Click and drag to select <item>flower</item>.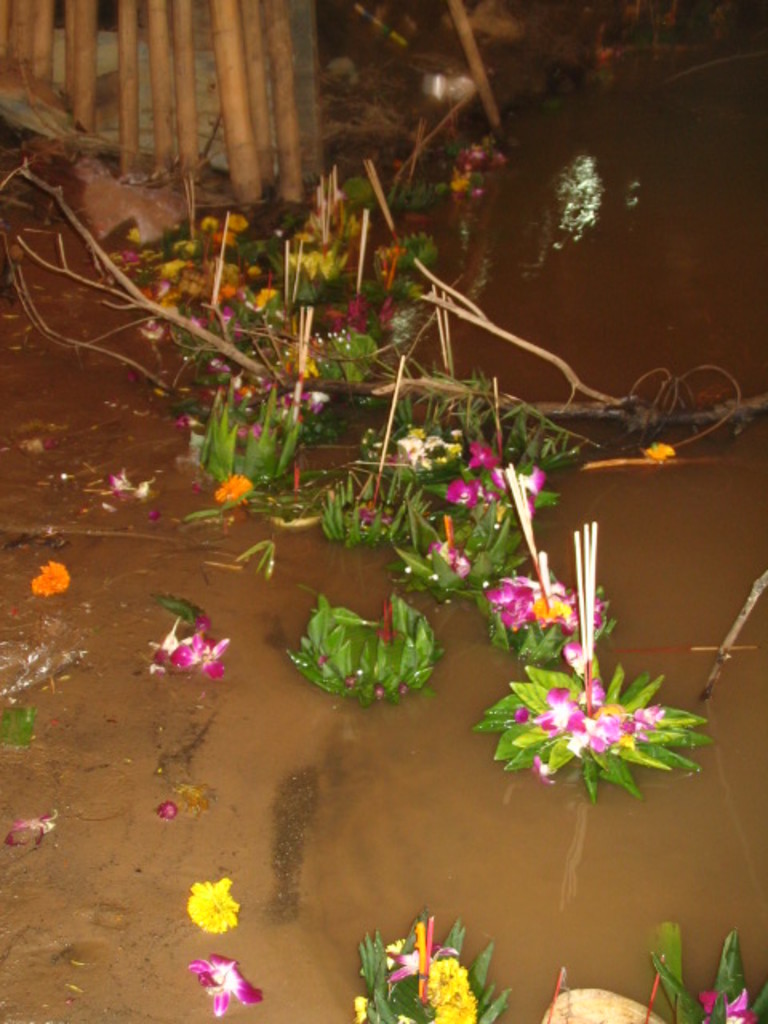
Selection: (395,435,424,461).
